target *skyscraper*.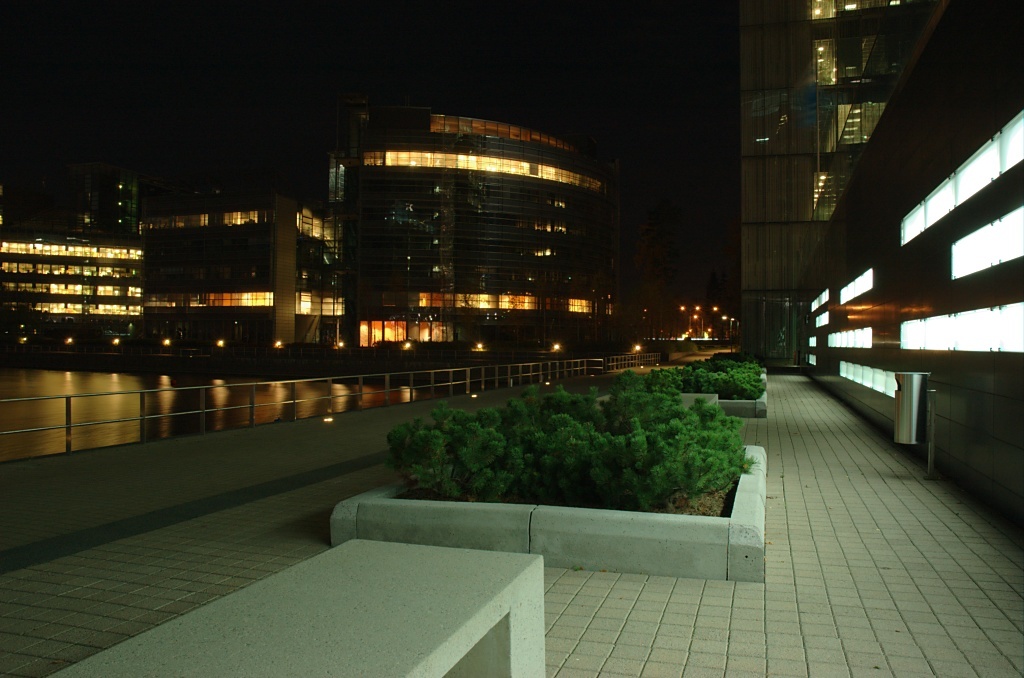
Target region: bbox(136, 81, 634, 370).
